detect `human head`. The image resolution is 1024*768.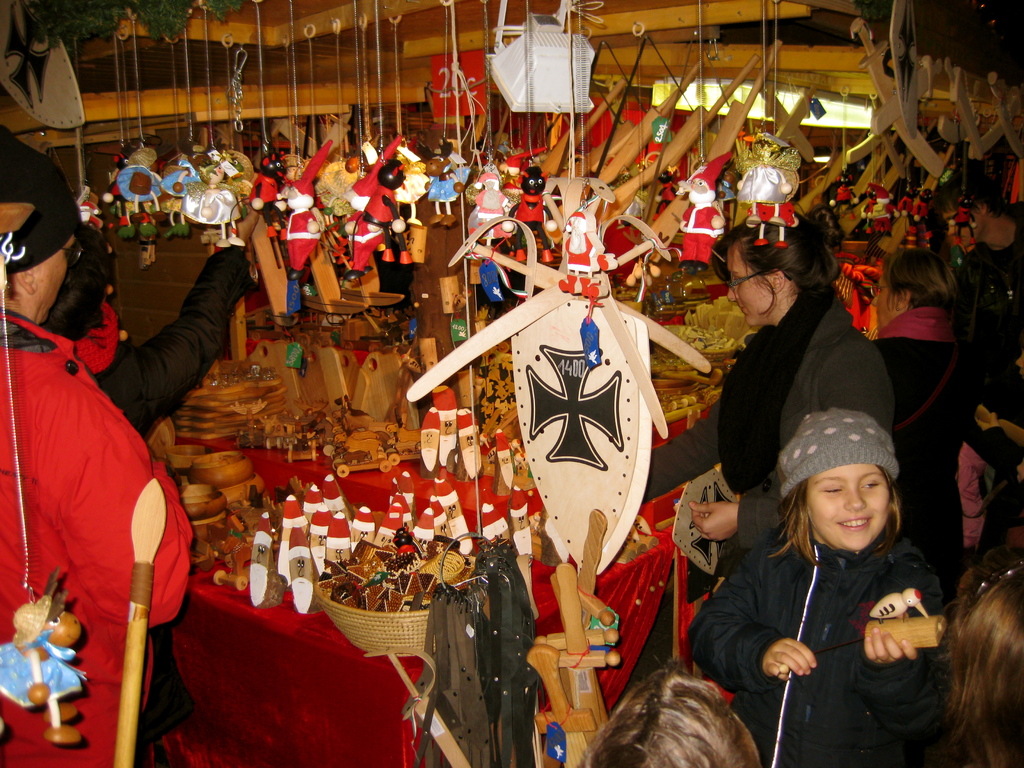
[x1=938, y1=542, x2=1023, y2=767].
